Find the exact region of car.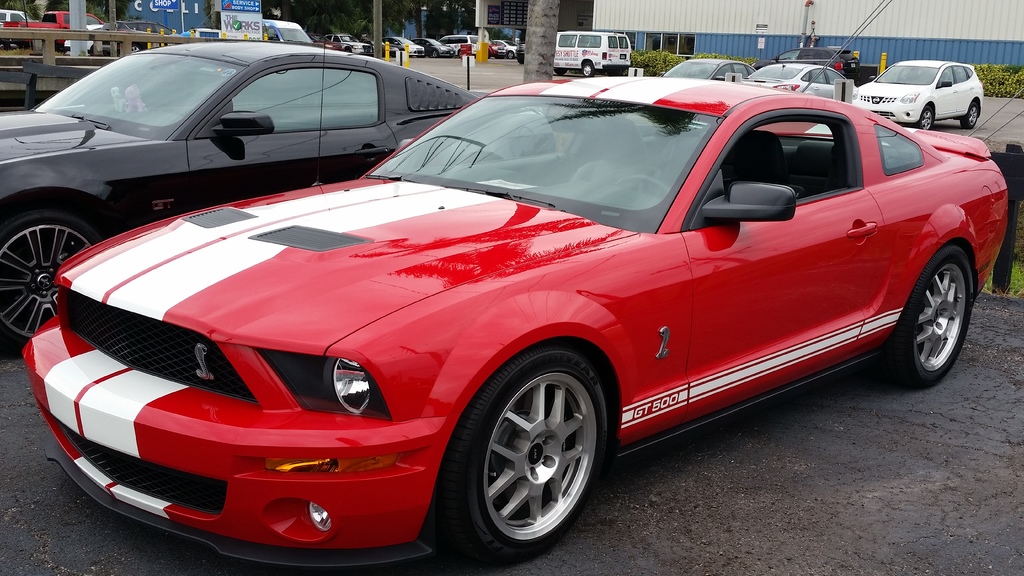
Exact region: (771, 47, 858, 74).
